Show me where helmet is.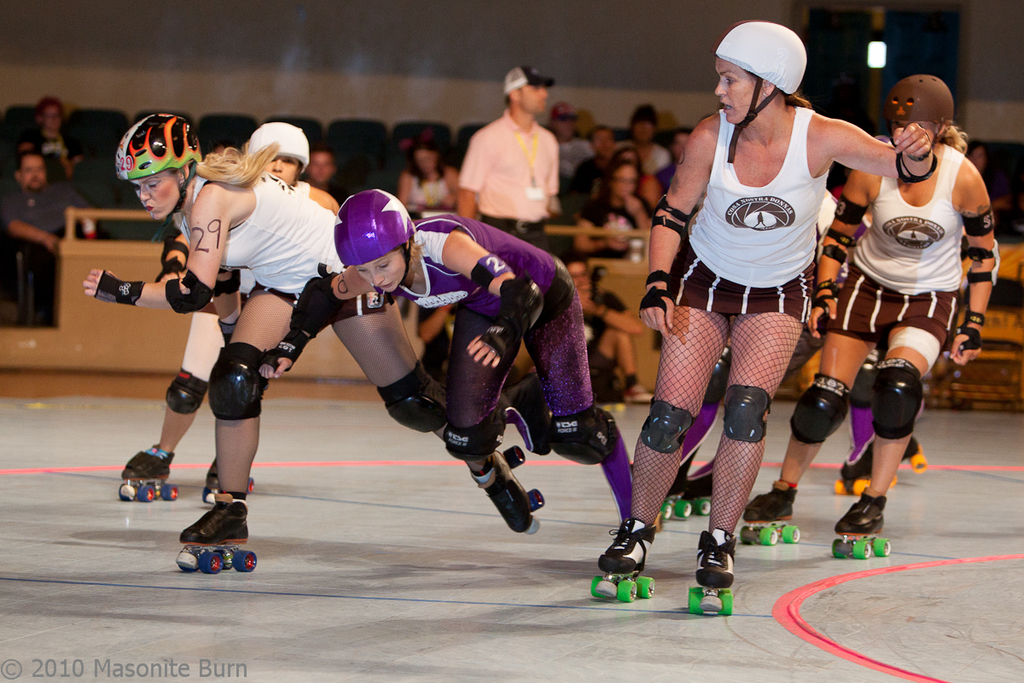
helmet is at [720,20,812,136].
